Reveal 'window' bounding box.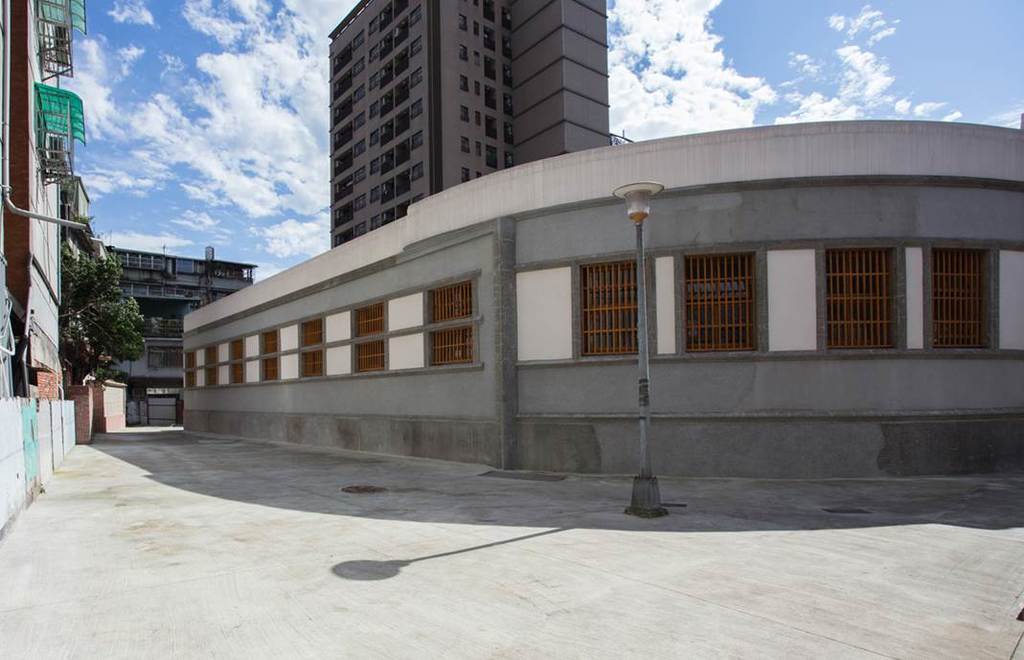
Revealed: {"left": 411, "top": 99, "right": 421, "bottom": 118}.
